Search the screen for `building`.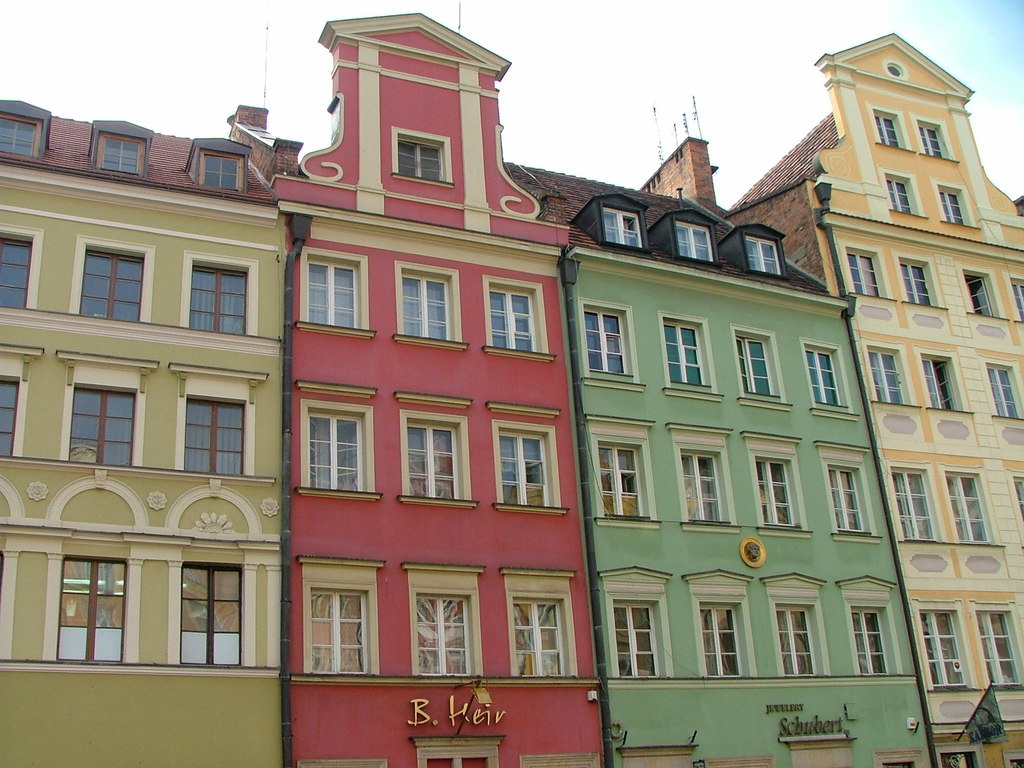
Found at locate(0, 100, 282, 767).
